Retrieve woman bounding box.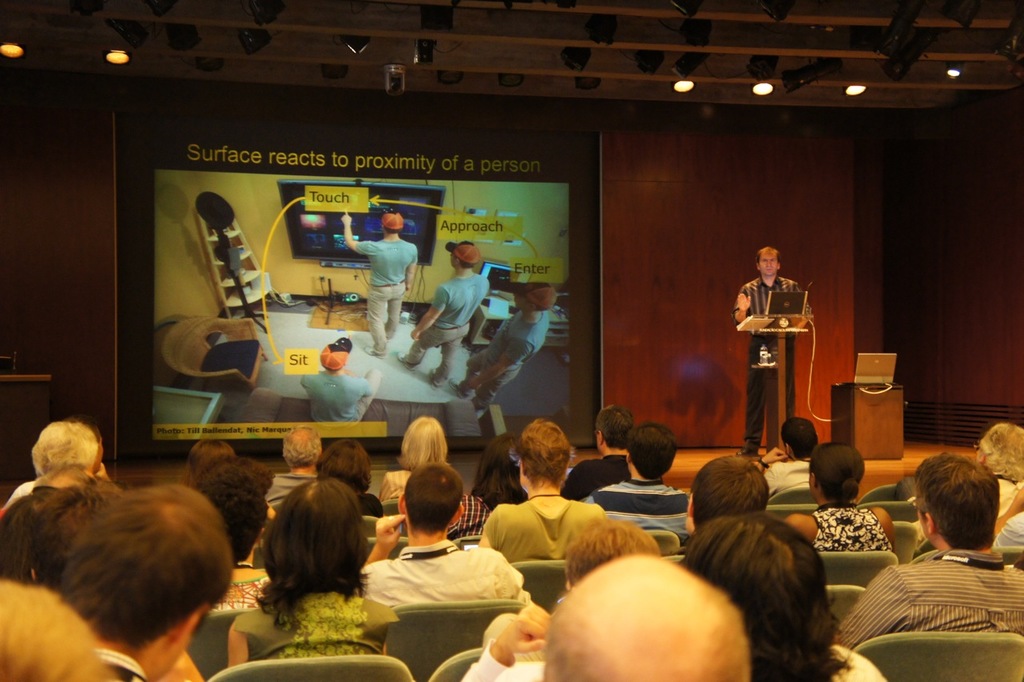
Bounding box: <box>172,439,235,497</box>.
